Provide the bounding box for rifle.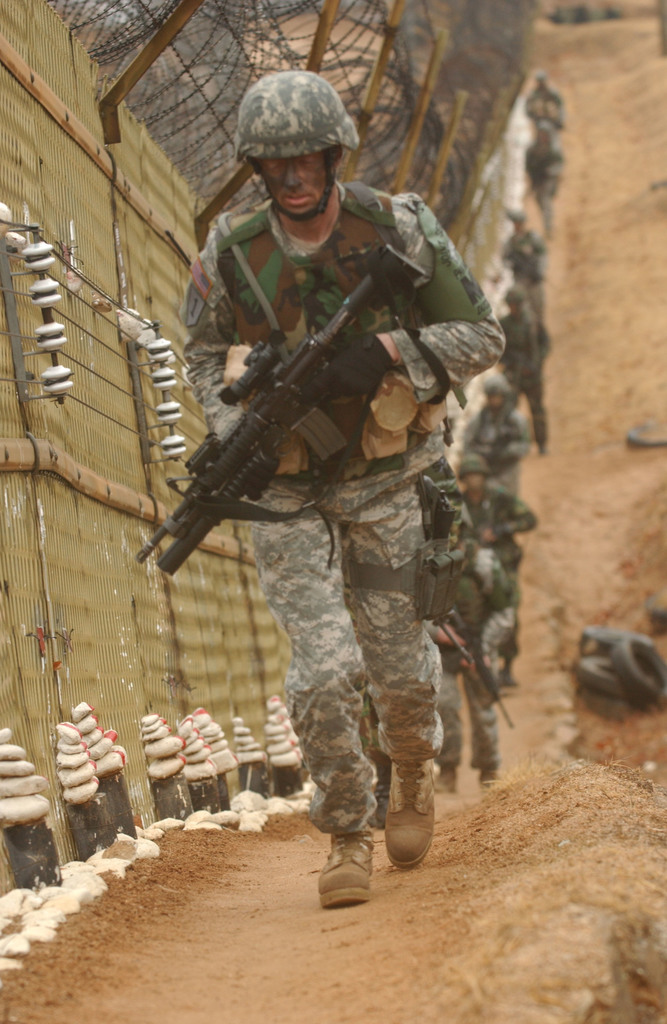
x1=140, y1=239, x2=457, y2=598.
